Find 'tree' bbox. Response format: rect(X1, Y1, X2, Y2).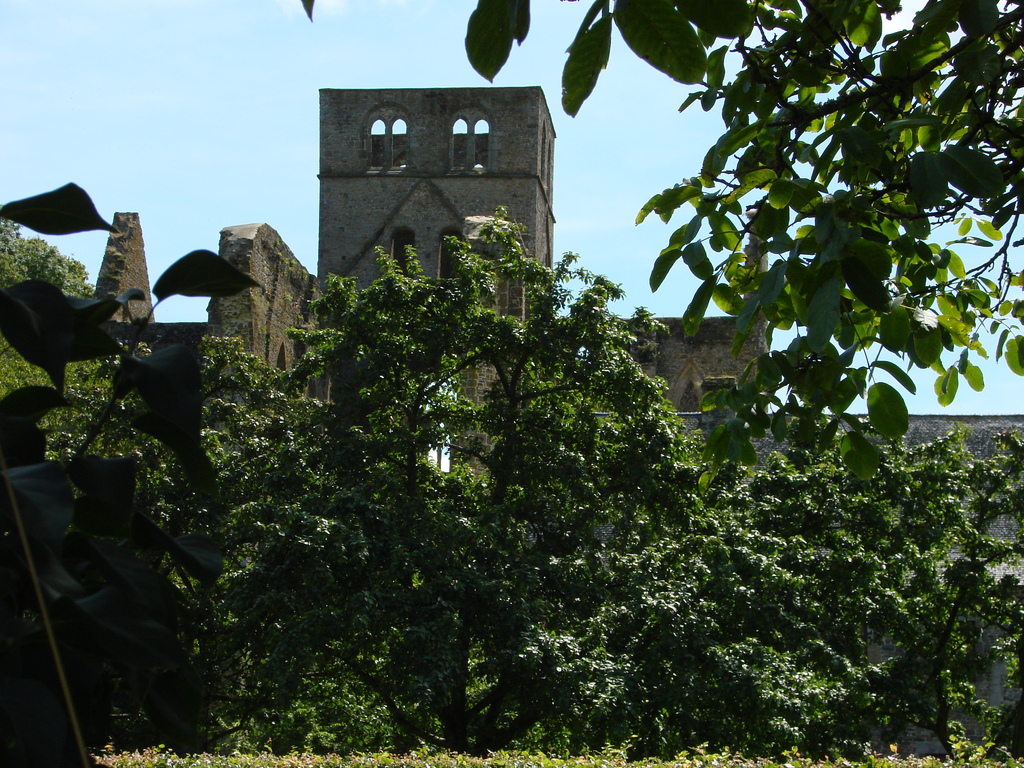
rect(462, 0, 1023, 487).
